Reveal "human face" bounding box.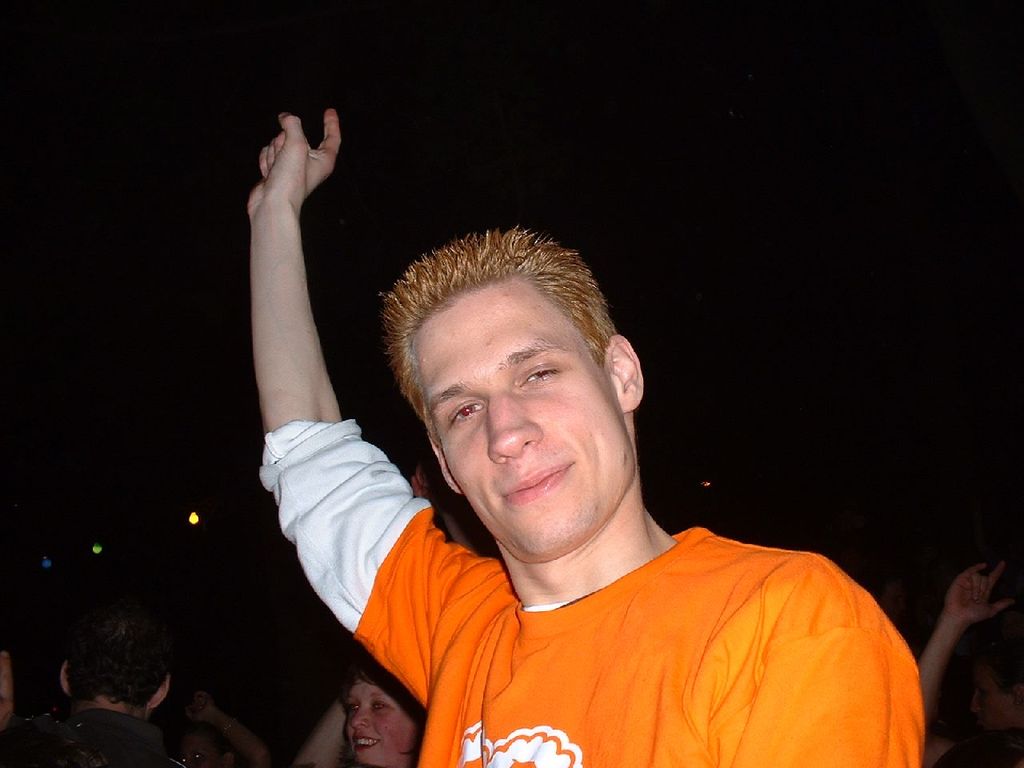
Revealed: region(418, 280, 635, 566).
